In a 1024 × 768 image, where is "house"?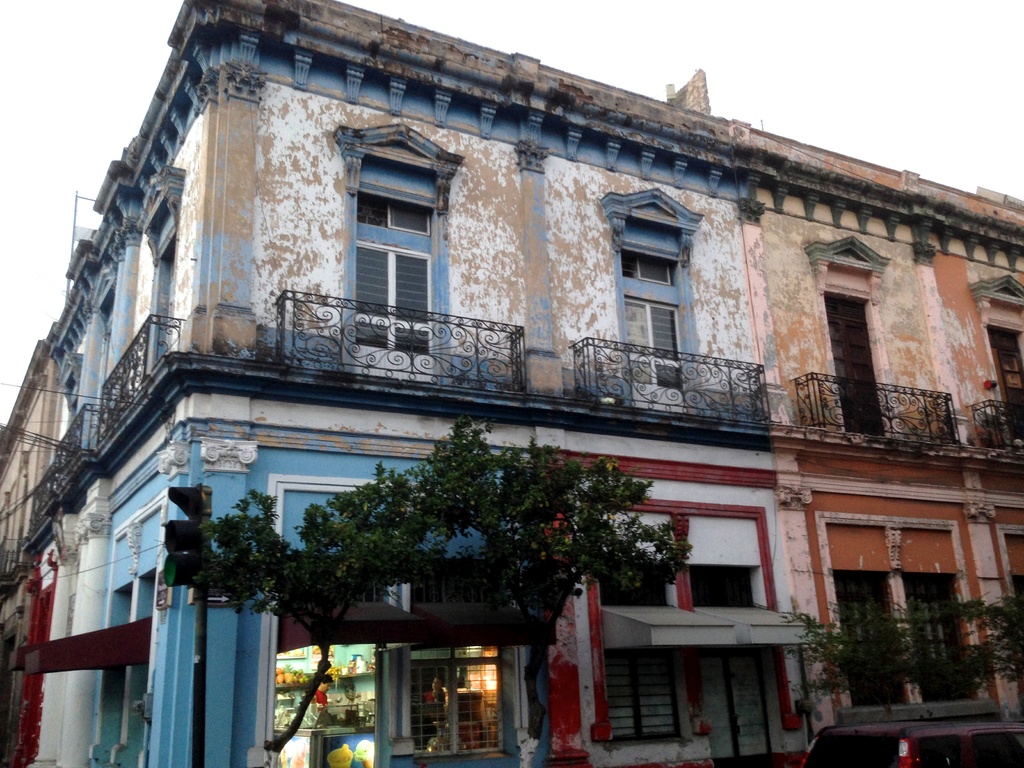
40 69 1023 762.
